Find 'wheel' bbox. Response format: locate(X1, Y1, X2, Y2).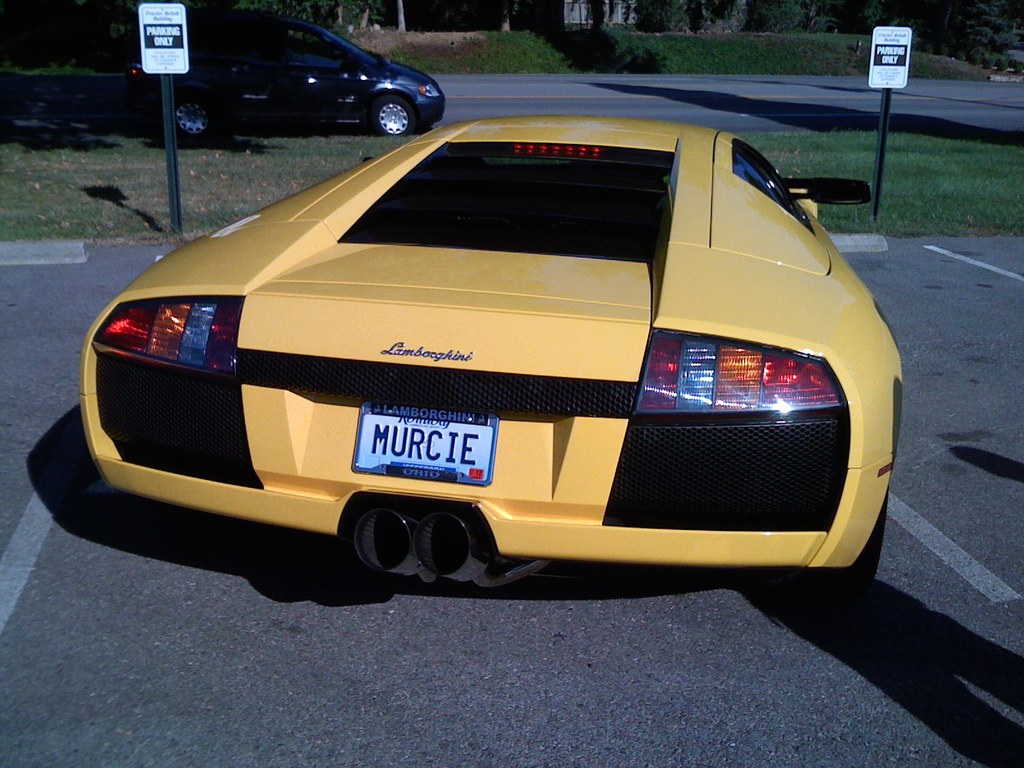
locate(176, 99, 209, 140).
